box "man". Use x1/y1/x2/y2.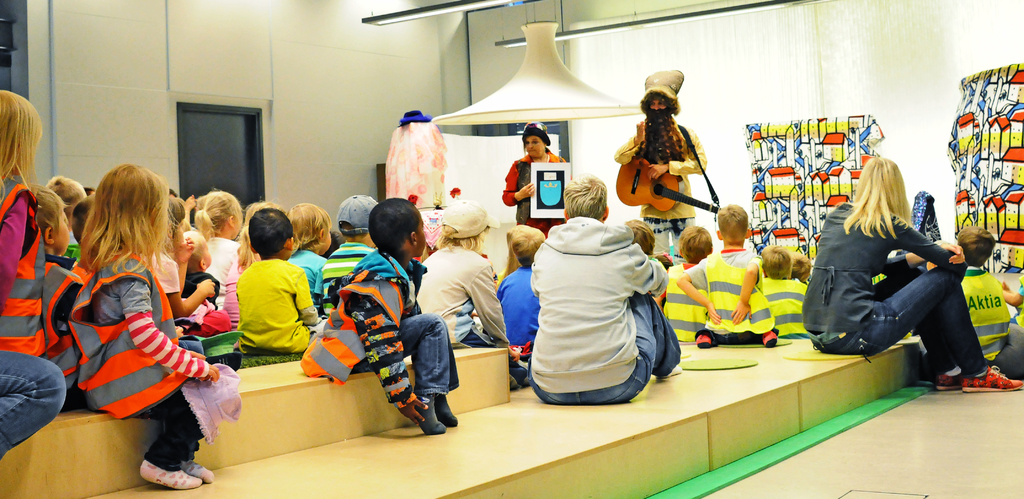
523/179/669/420.
